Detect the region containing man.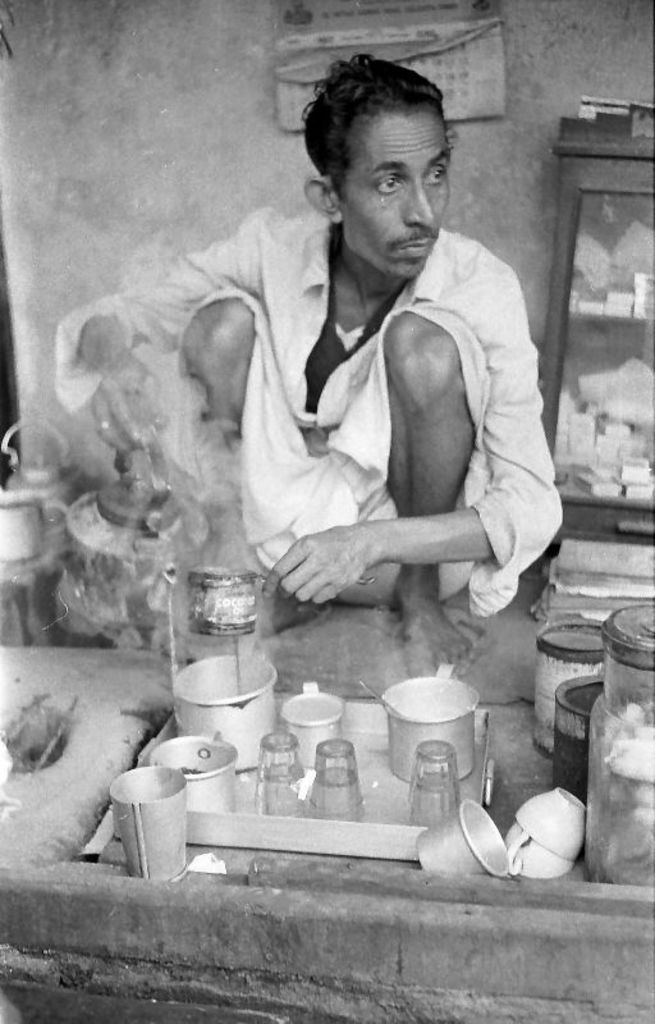
left=130, top=70, right=572, bottom=700.
